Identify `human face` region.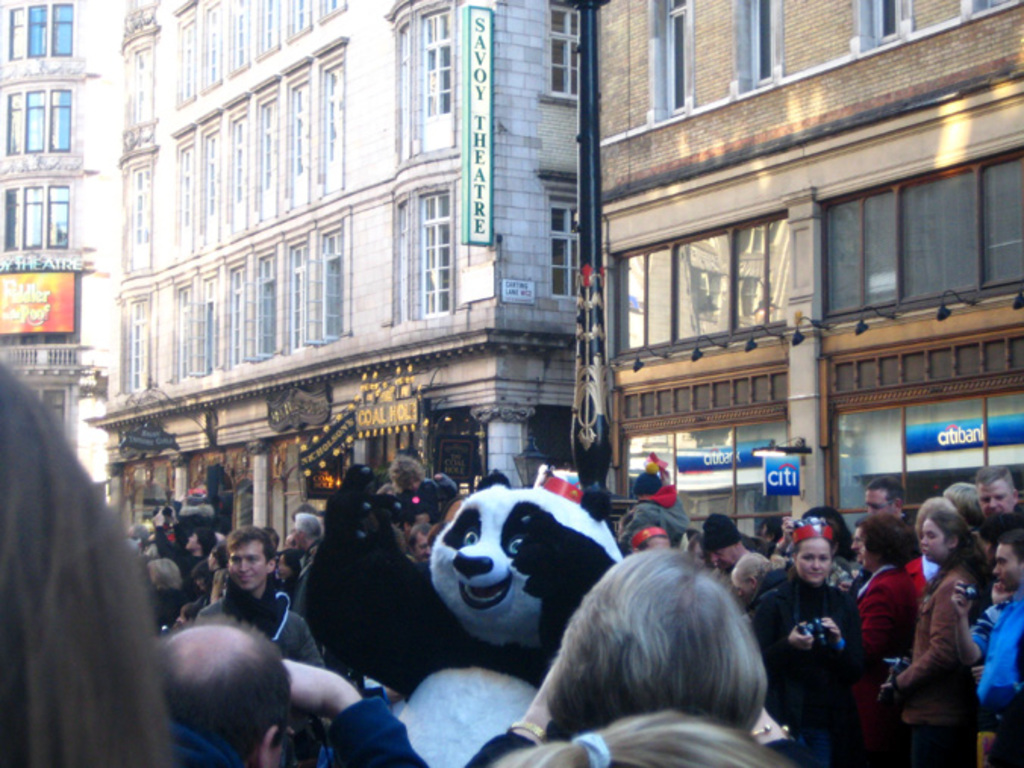
Region: 733/571/747/597.
